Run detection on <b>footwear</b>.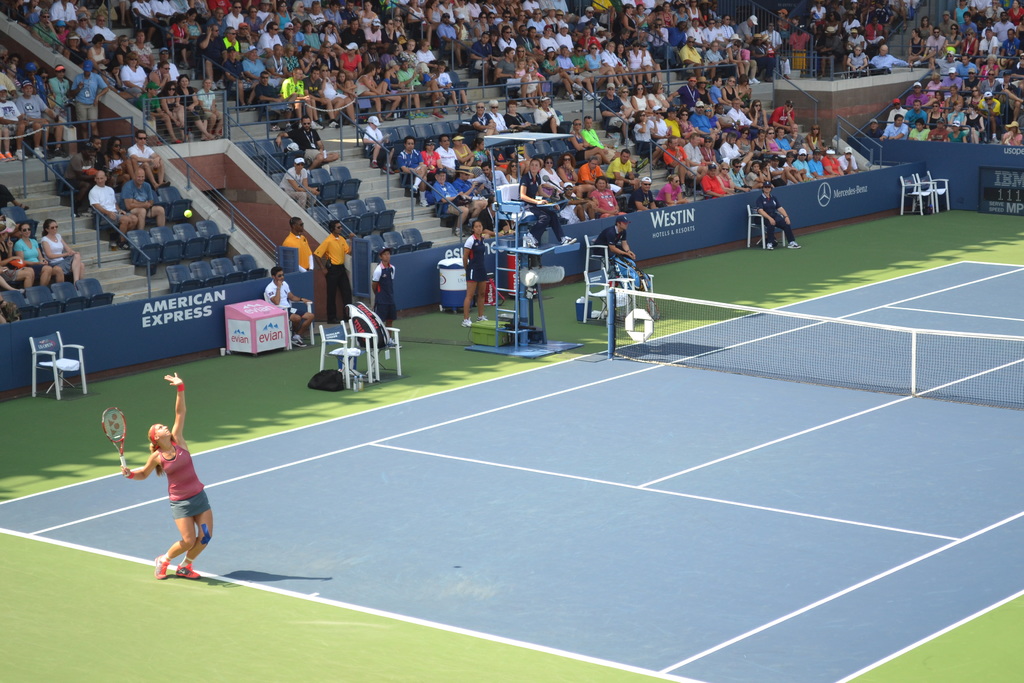
Result: <region>168, 181, 173, 188</region>.
